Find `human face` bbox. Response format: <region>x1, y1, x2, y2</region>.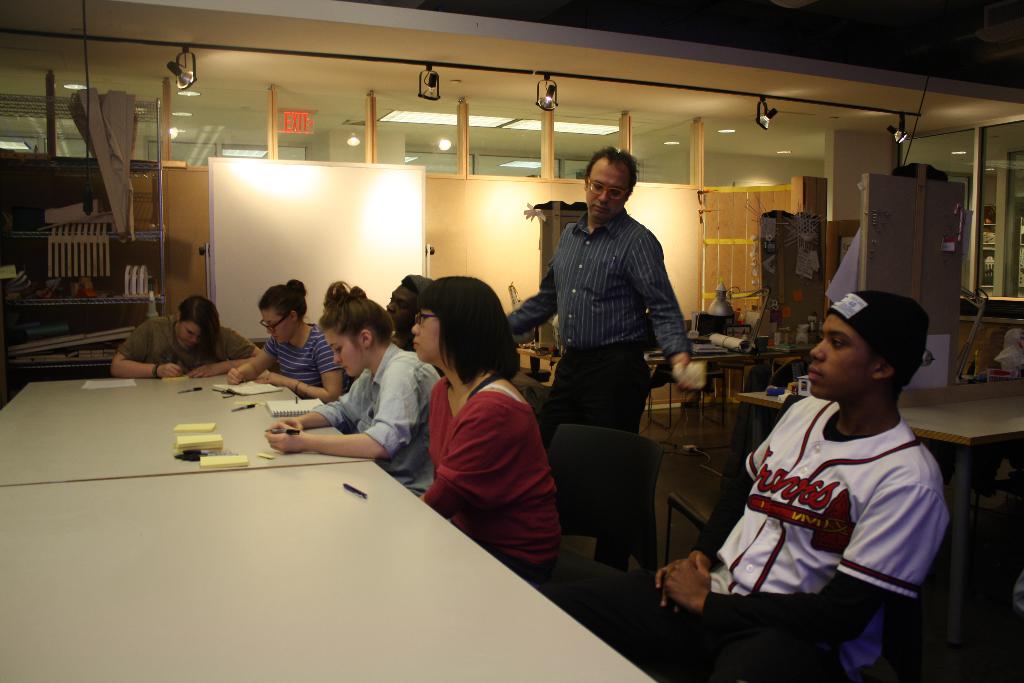
<region>264, 309, 296, 340</region>.
